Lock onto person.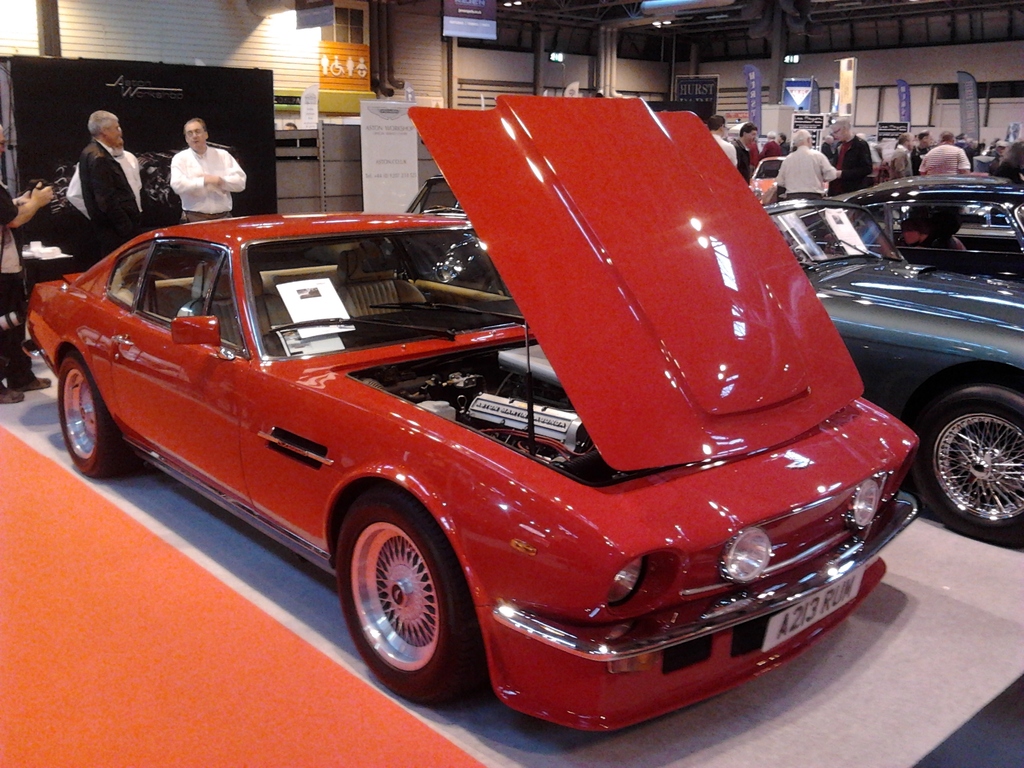
Locked: bbox=[909, 130, 930, 177].
